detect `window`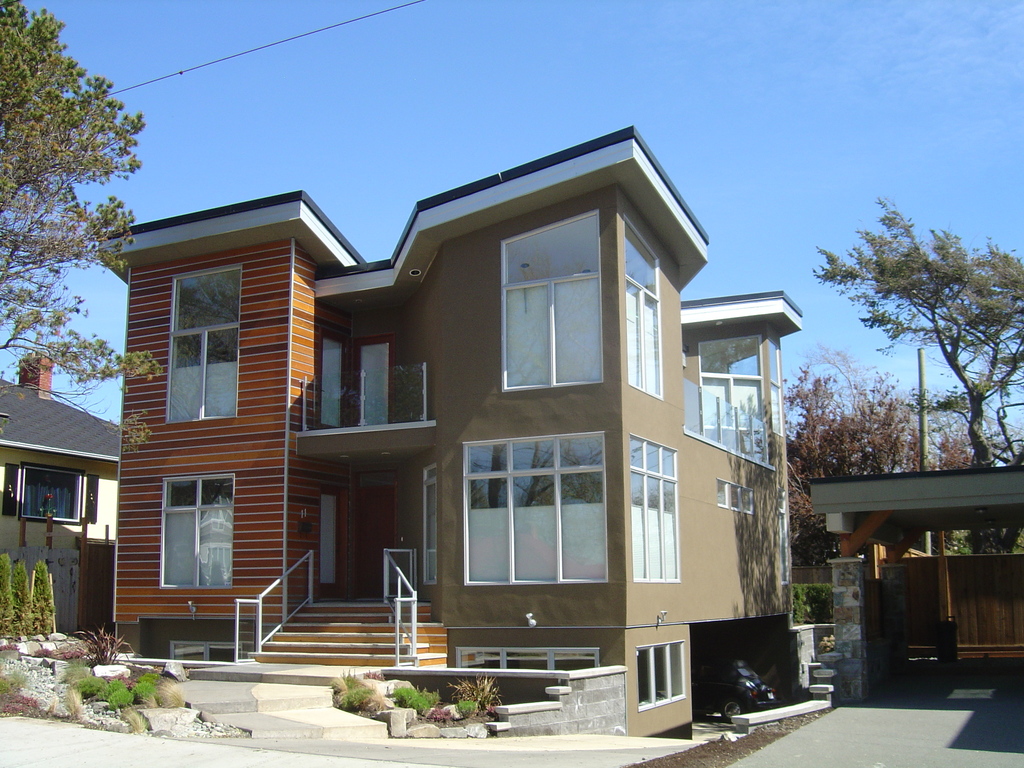
636 641 689 714
